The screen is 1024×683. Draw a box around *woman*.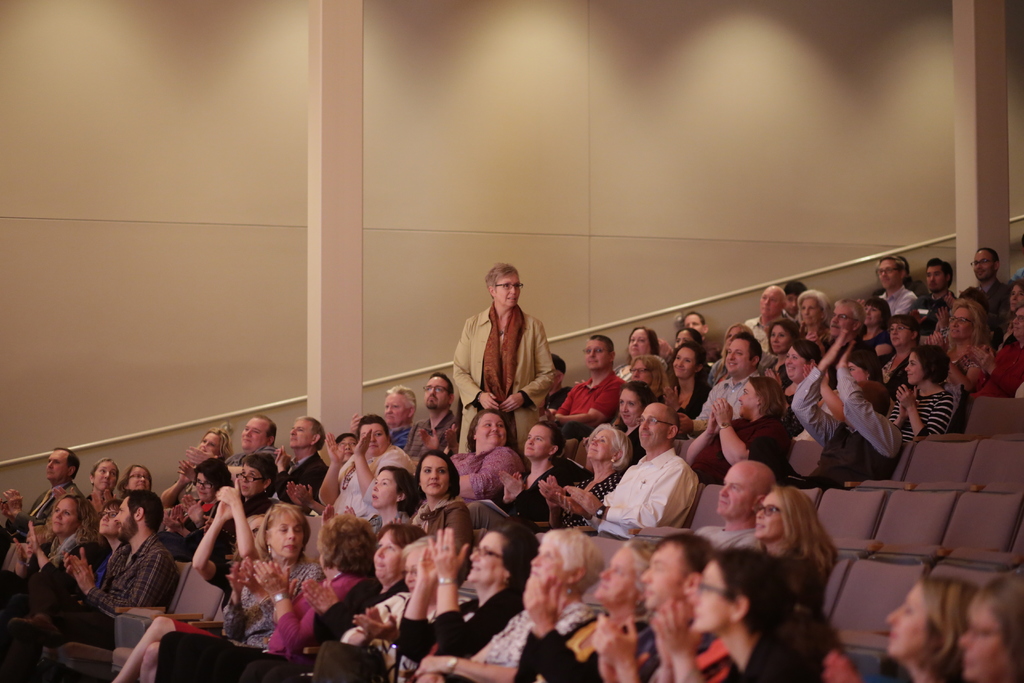
box(785, 343, 828, 388).
